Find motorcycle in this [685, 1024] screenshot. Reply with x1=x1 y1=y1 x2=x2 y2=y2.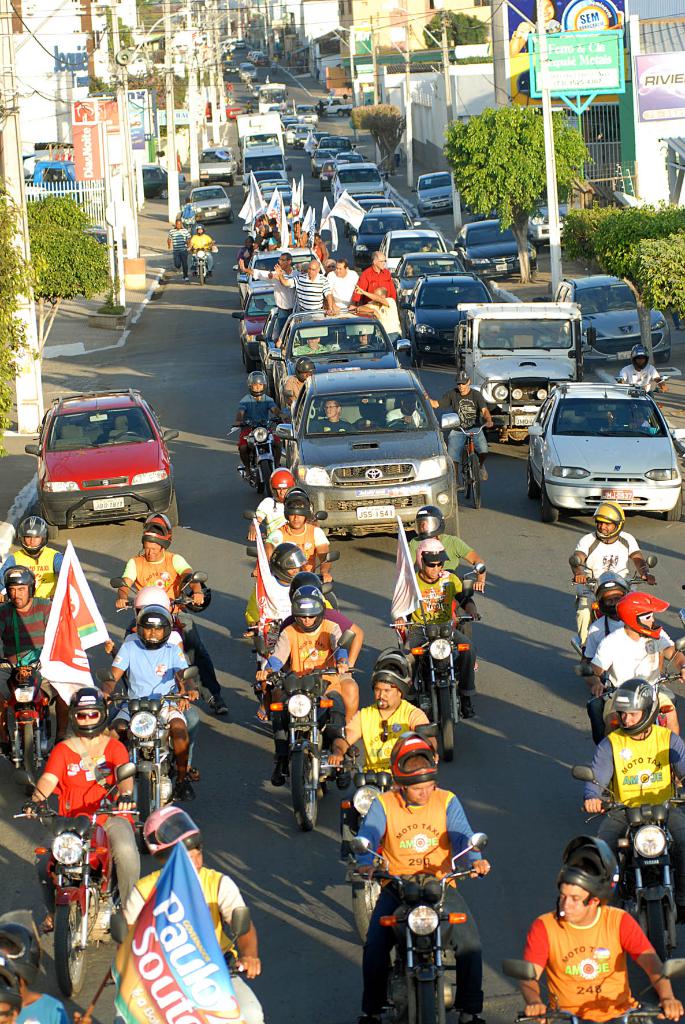
x1=519 y1=960 x2=665 y2=1023.
